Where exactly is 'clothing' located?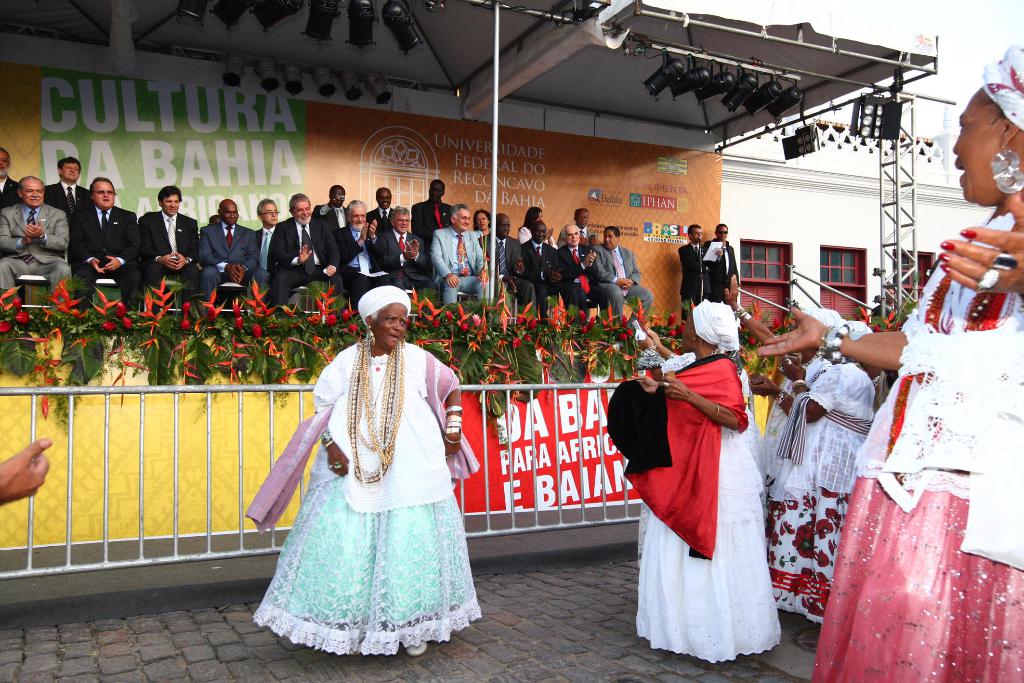
Its bounding box is [72,201,141,310].
